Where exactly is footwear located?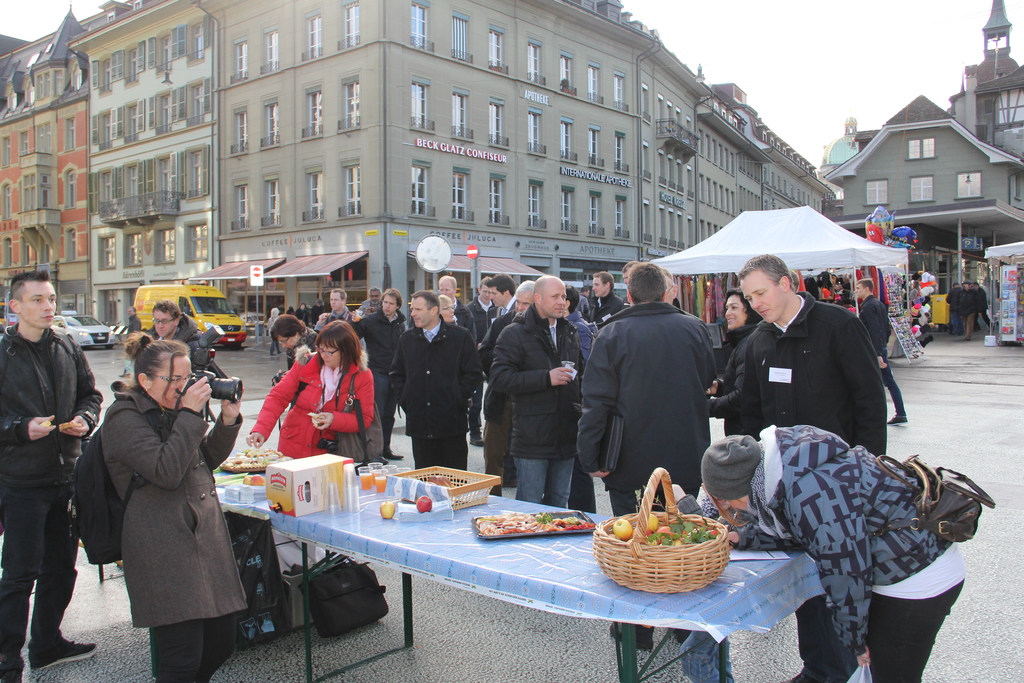
Its bounding box is detection(609, 620, 653, 647).
